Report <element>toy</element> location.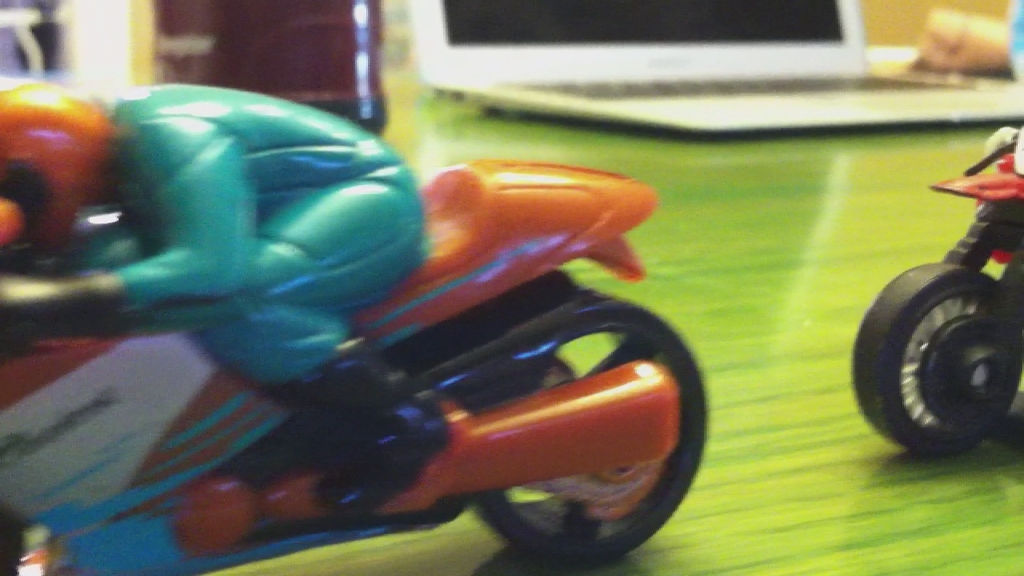
Report: 18:106:769:575.
